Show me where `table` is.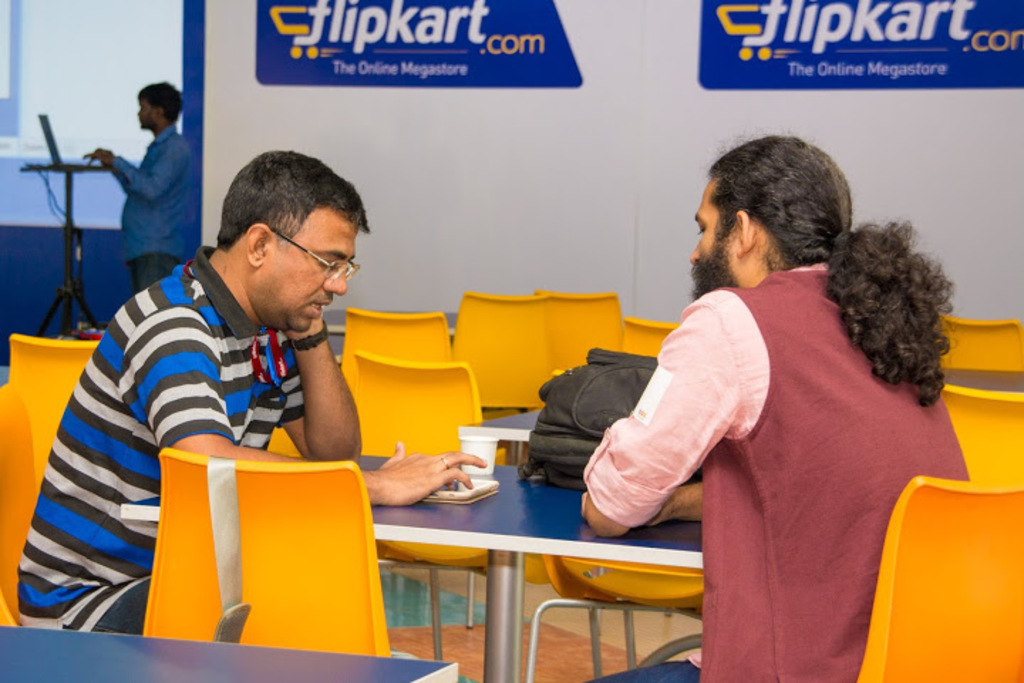
`table` is at bbox(115, 454, 701, 682).
